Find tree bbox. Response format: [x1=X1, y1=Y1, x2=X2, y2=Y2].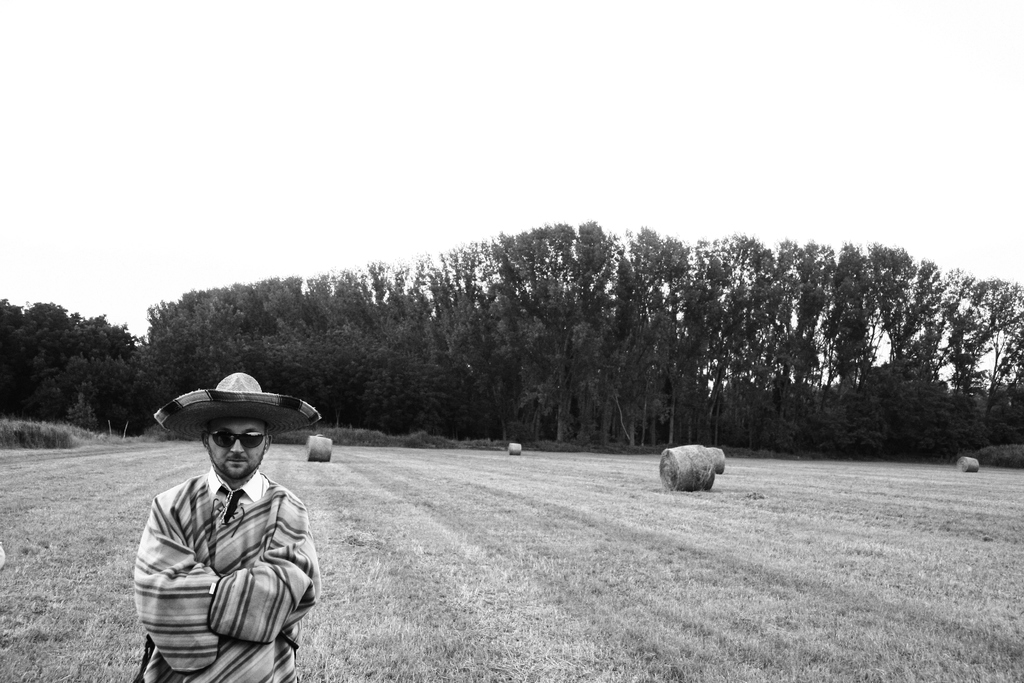
[x1=942, y1=279, x2=1023, y2=448].
